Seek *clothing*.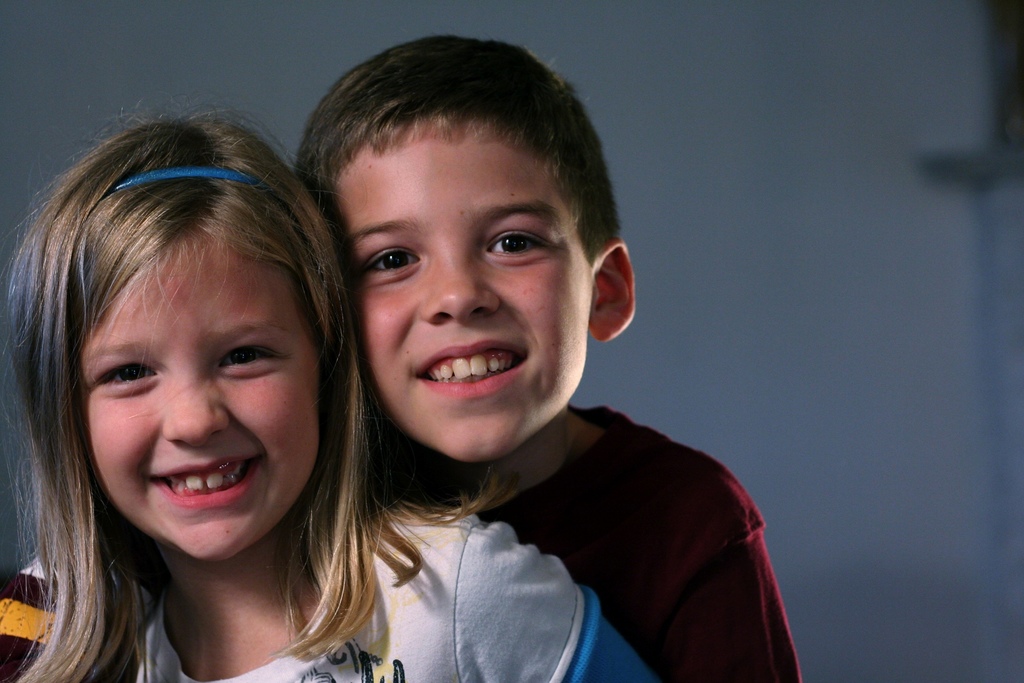
(x1=0, y1=498, x2=657, y2=682).
